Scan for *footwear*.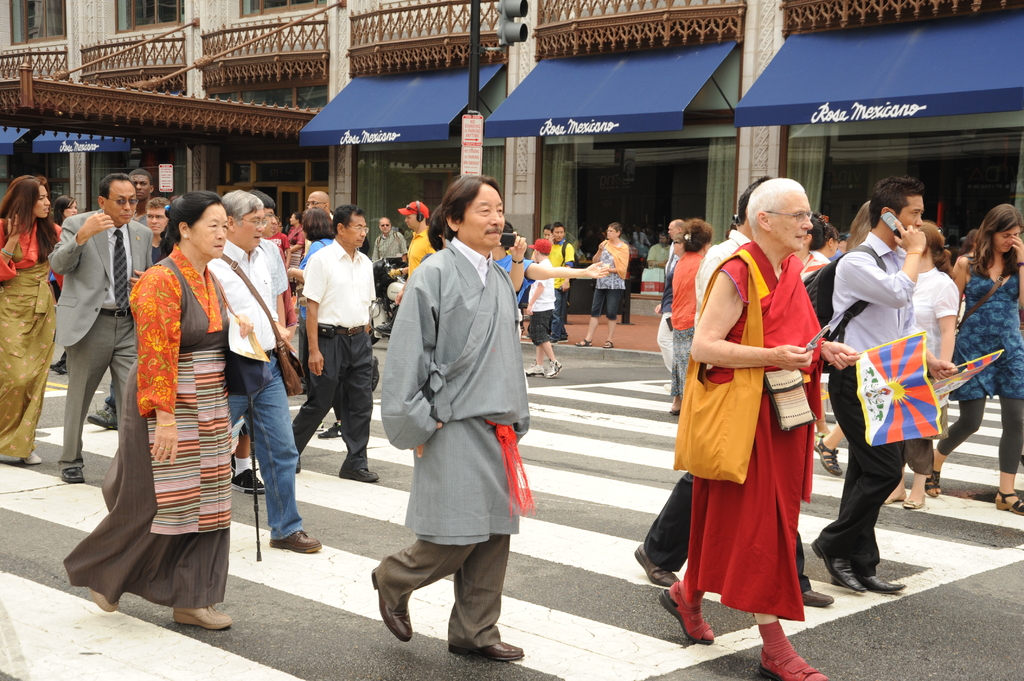
Scan result: detection(443, 628, 520, 658).
